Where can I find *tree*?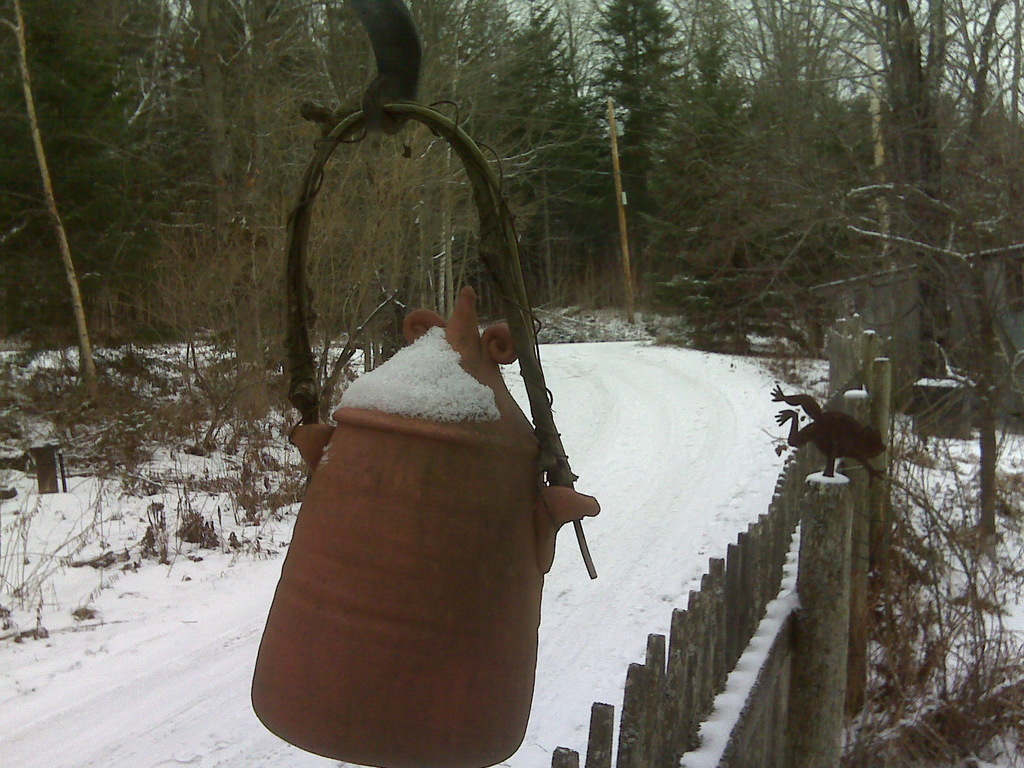
You can find it at <bbox>582, 0, 695, 266</bbox>.
